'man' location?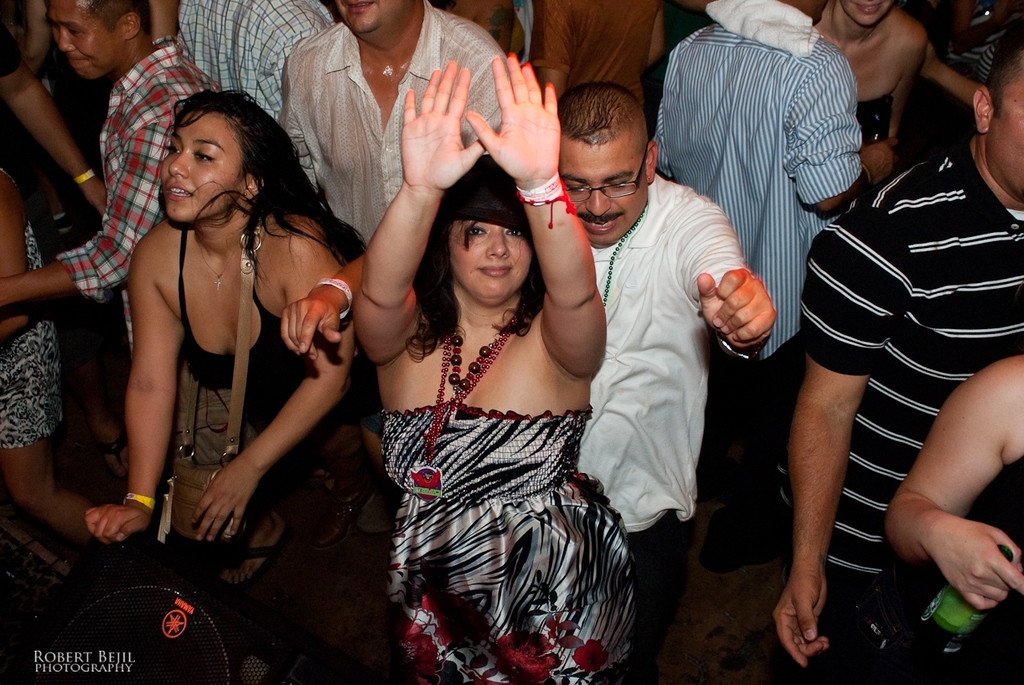
BBox(655, 0, 904, 509)
